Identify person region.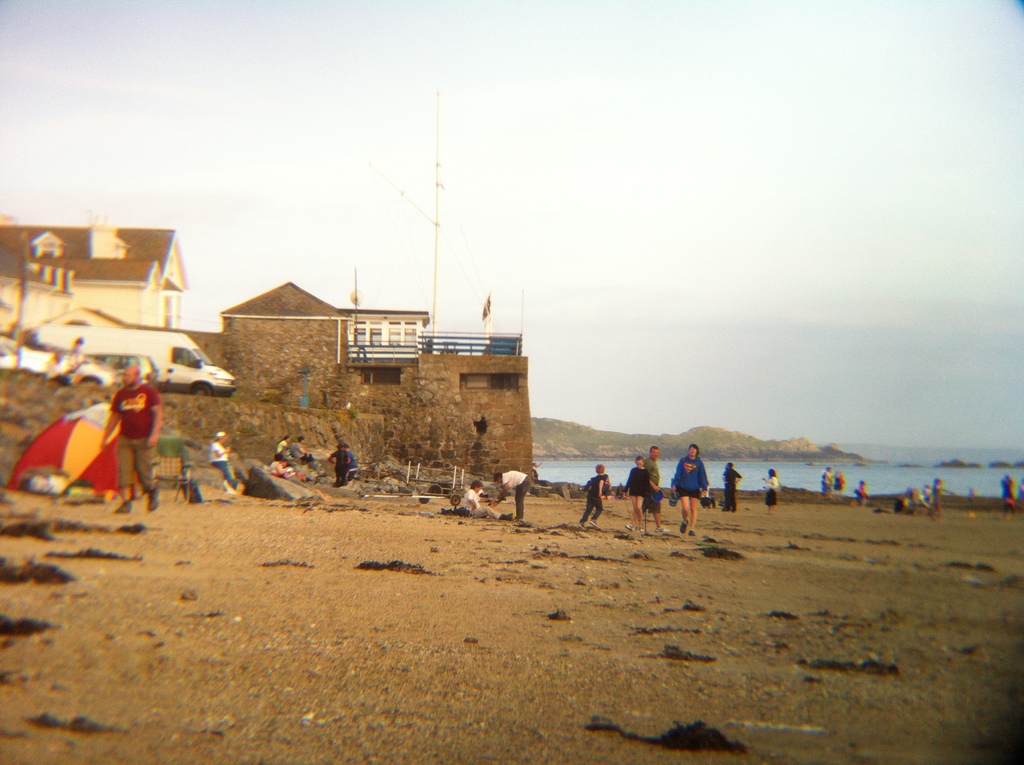
Region: x1=457 y1=485 x2=484 y2=519.
